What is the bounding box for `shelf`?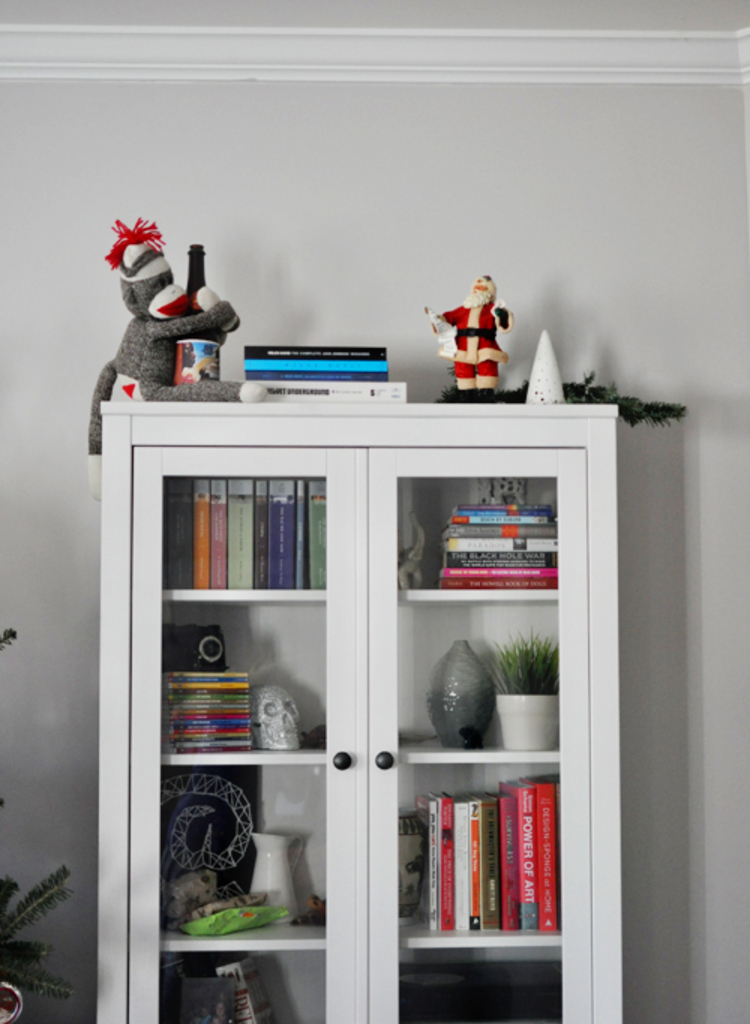
BBox(126, 441, 606, 1009).
